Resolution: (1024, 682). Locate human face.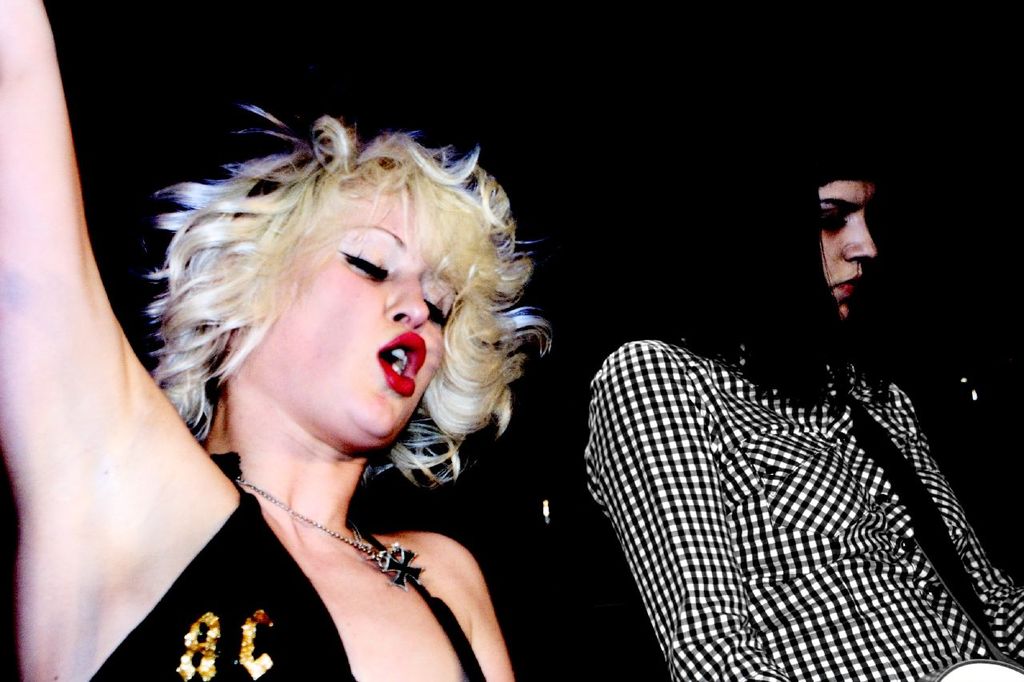
818/178/887/324.
